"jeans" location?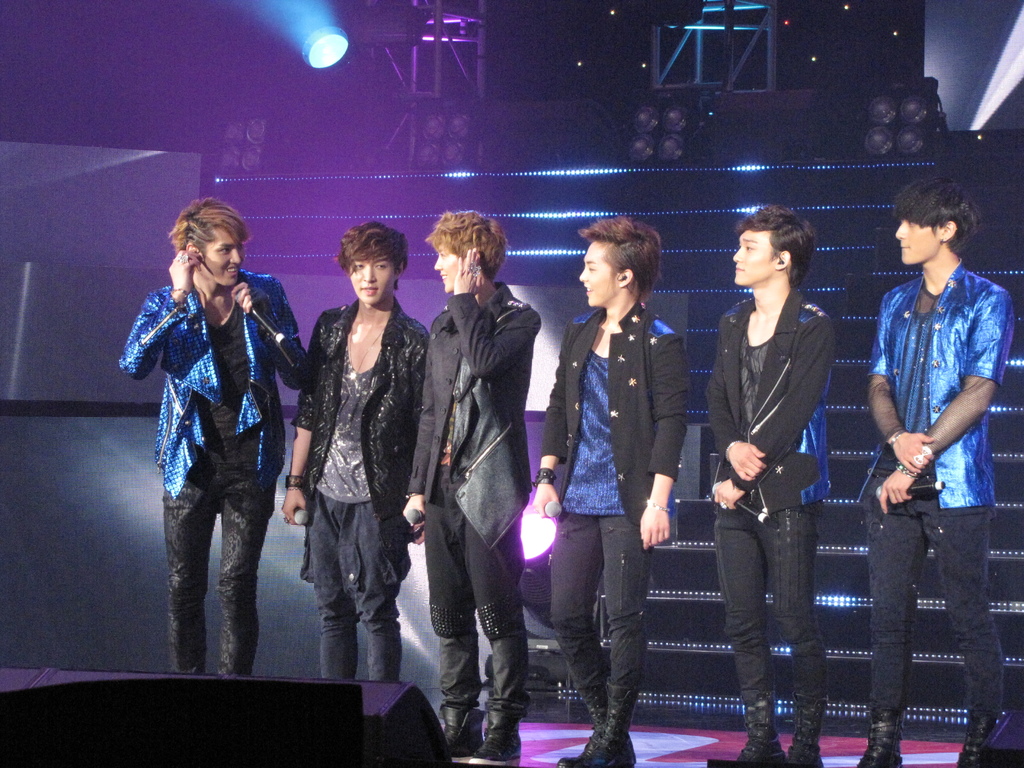
x1=863, y1=502, x2=999, y2=710
